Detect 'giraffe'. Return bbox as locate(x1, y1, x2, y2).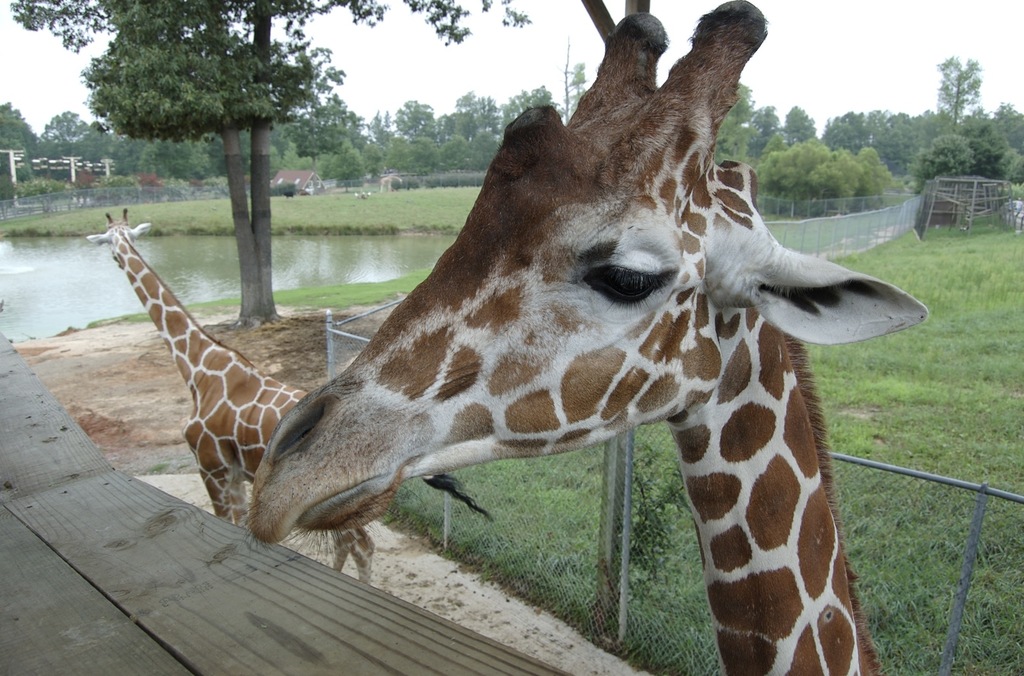
locate(83, 210, 493, 585).
